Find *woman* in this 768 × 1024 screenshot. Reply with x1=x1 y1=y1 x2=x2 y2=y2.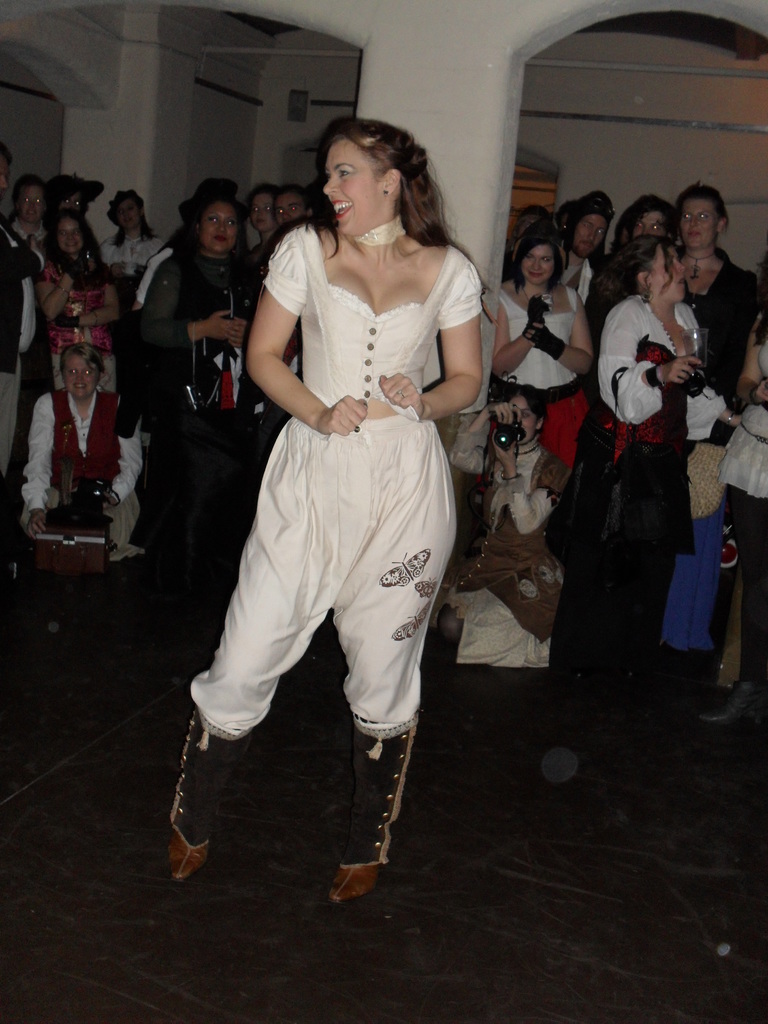
x1=99 y1=190 x2=166 y2=292.
